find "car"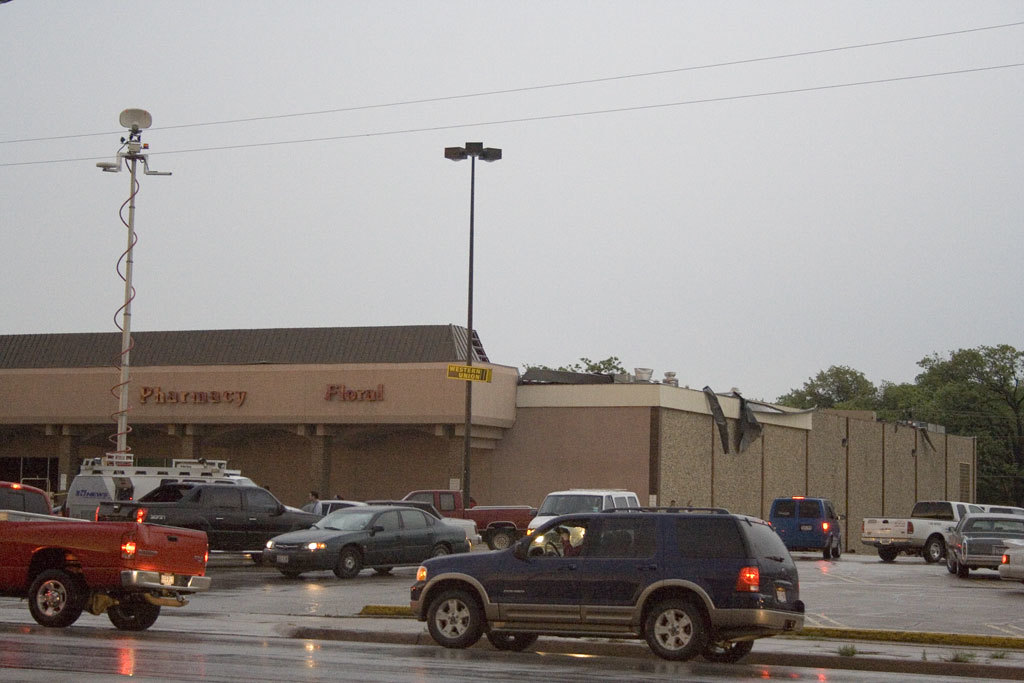
region(264, 506, 470, 581)
